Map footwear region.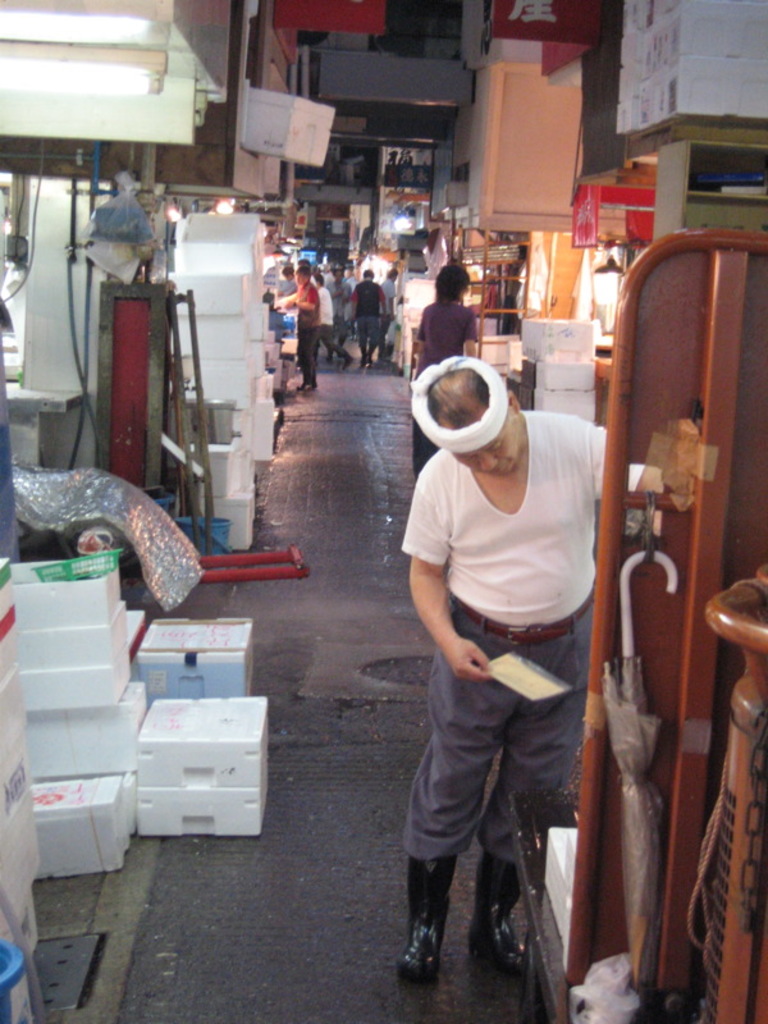
Mapped to 466:855:524:977.
